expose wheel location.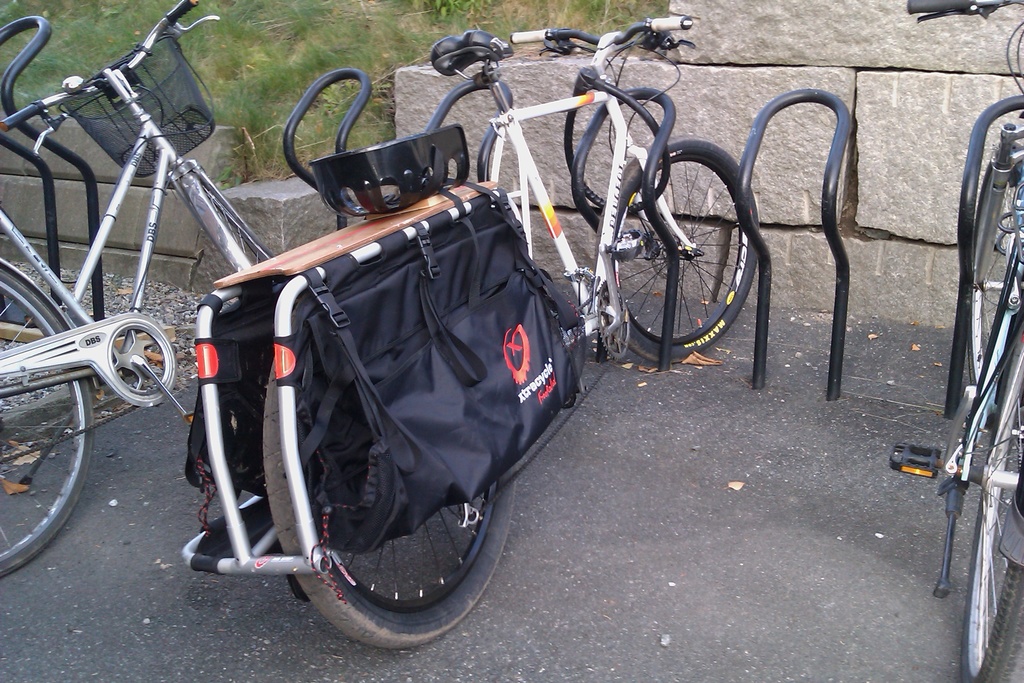
Exposed at [x1=615, y1=129, x2=763, y2=355].
